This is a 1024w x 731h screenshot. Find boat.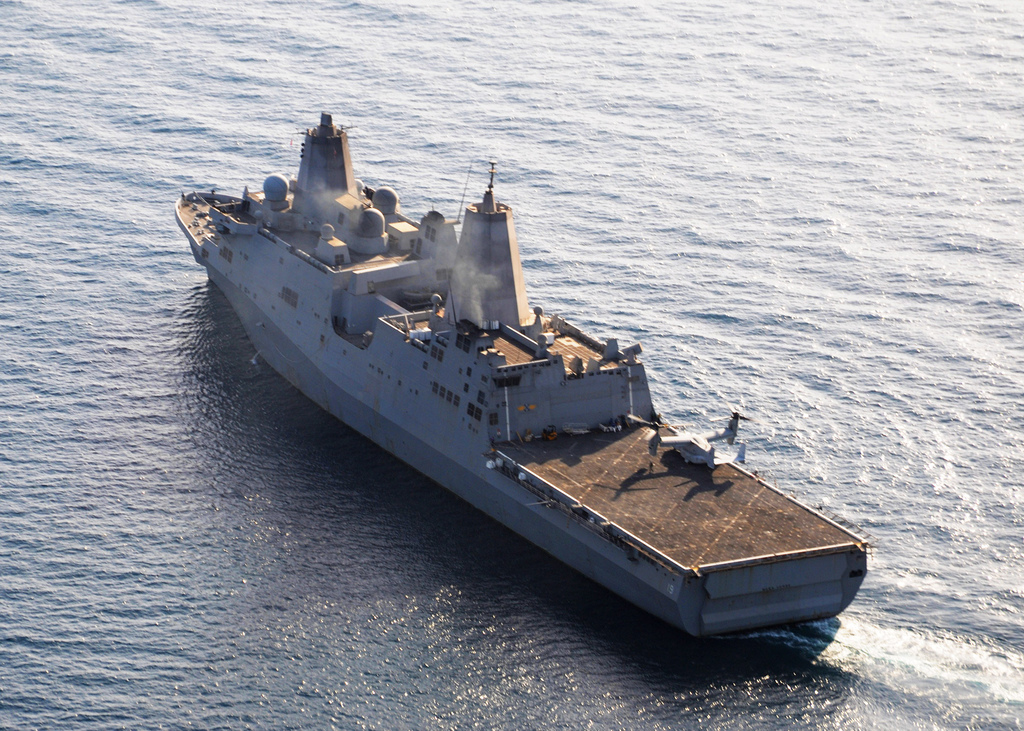
Bounding box: pyautogui.locateOnScreen(193, 115, 901, 614).
